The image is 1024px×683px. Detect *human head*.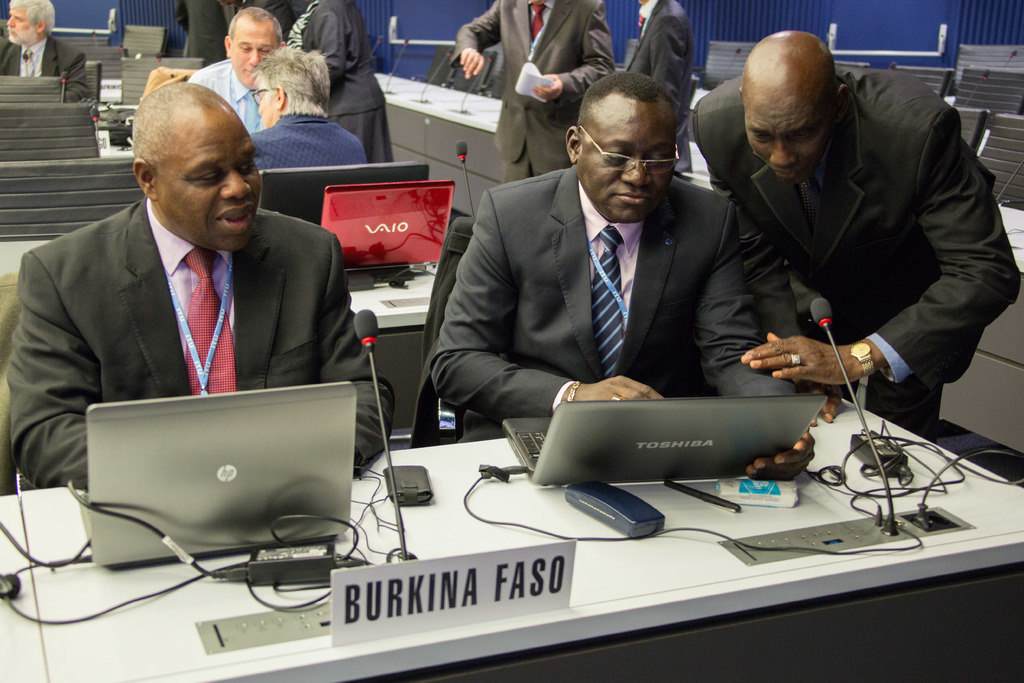
Detection: {"left": 248, "top": 44, "right": 328, "bottom": 128}.
